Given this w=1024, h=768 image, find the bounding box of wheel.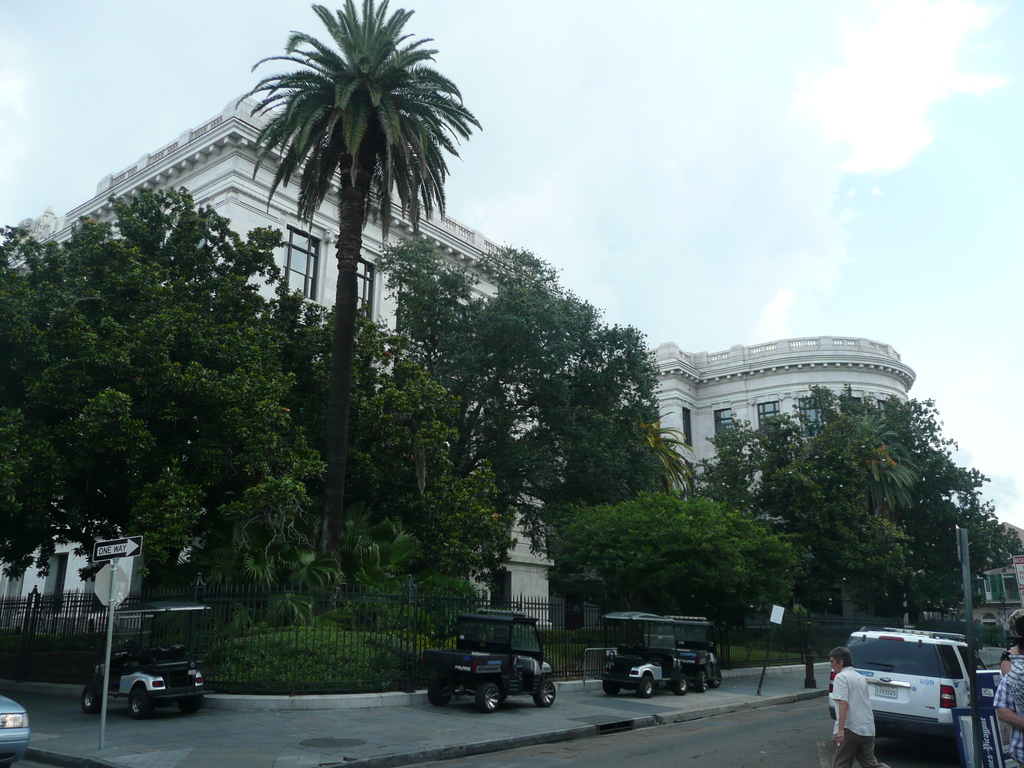
crop(668, 671, 689, 696).
